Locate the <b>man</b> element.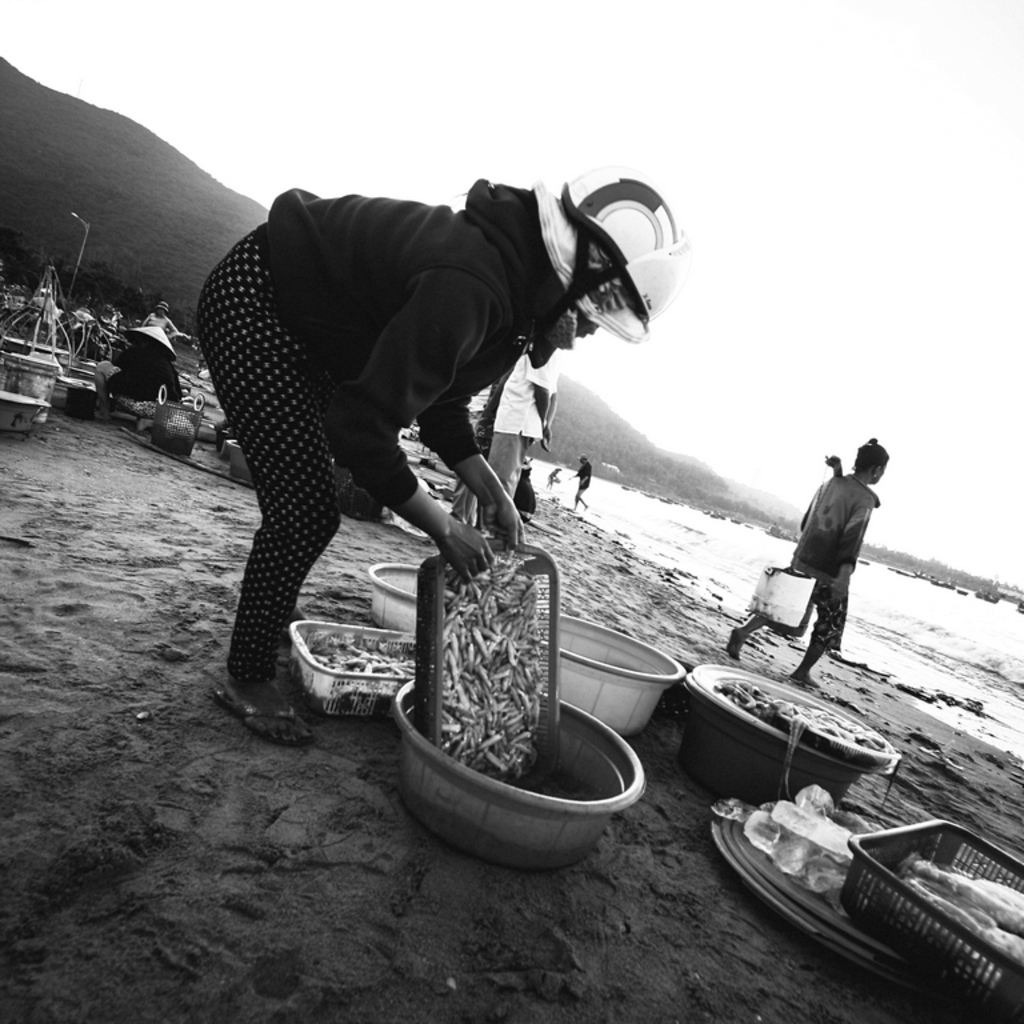
Element bbox: l=485, t=351, r=560, b=496.
